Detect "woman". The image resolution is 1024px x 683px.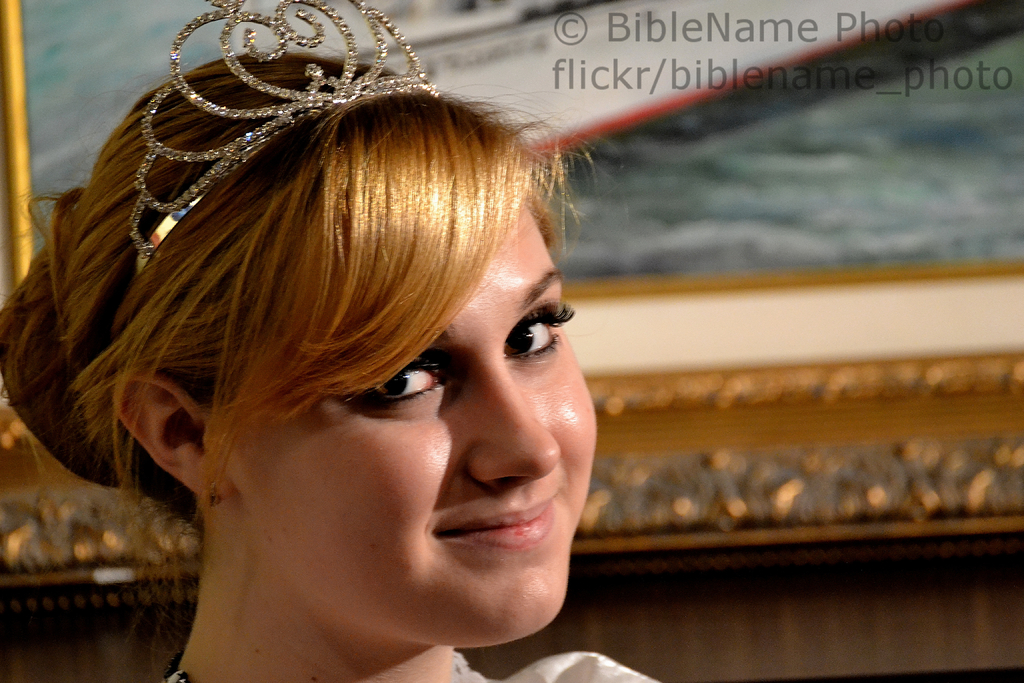
[0, 2, 688, 669].
